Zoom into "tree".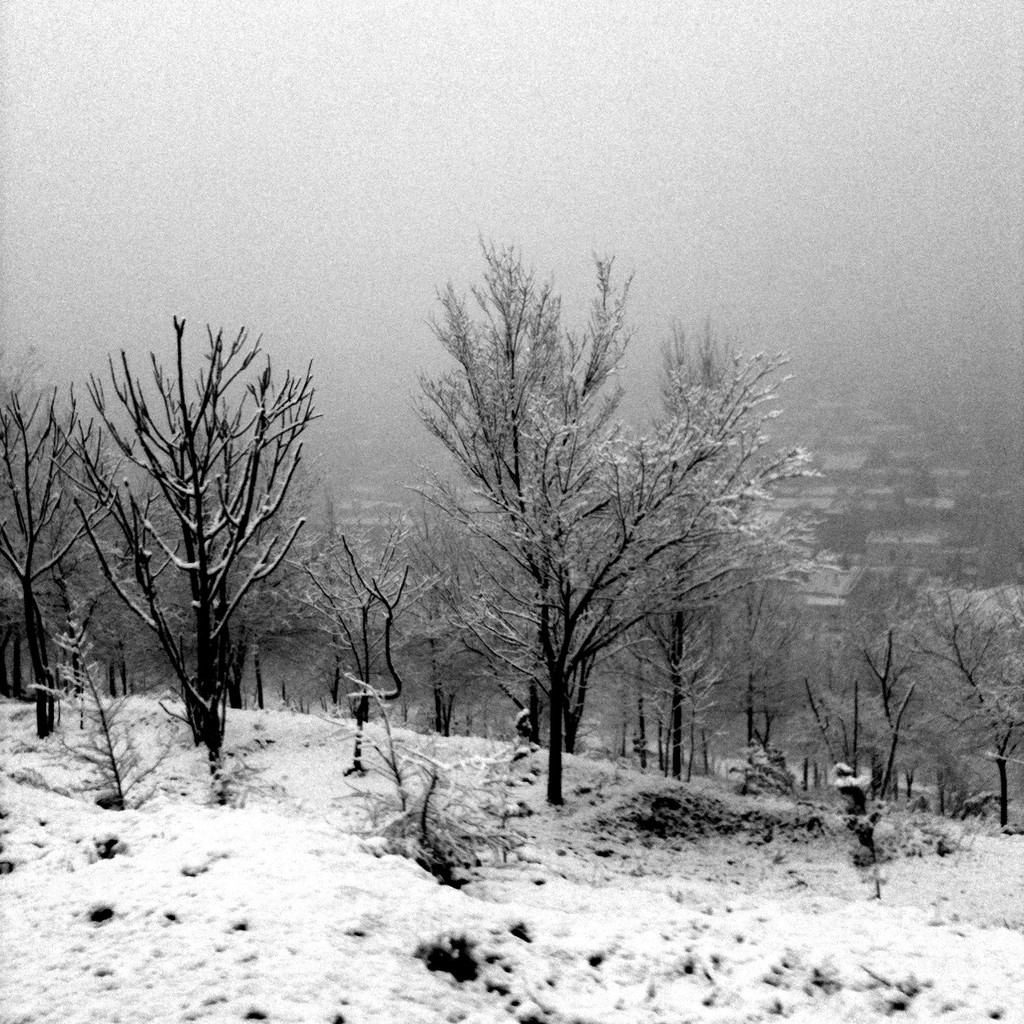
Zoom target: l=61, t=311, r=331, b=778.
